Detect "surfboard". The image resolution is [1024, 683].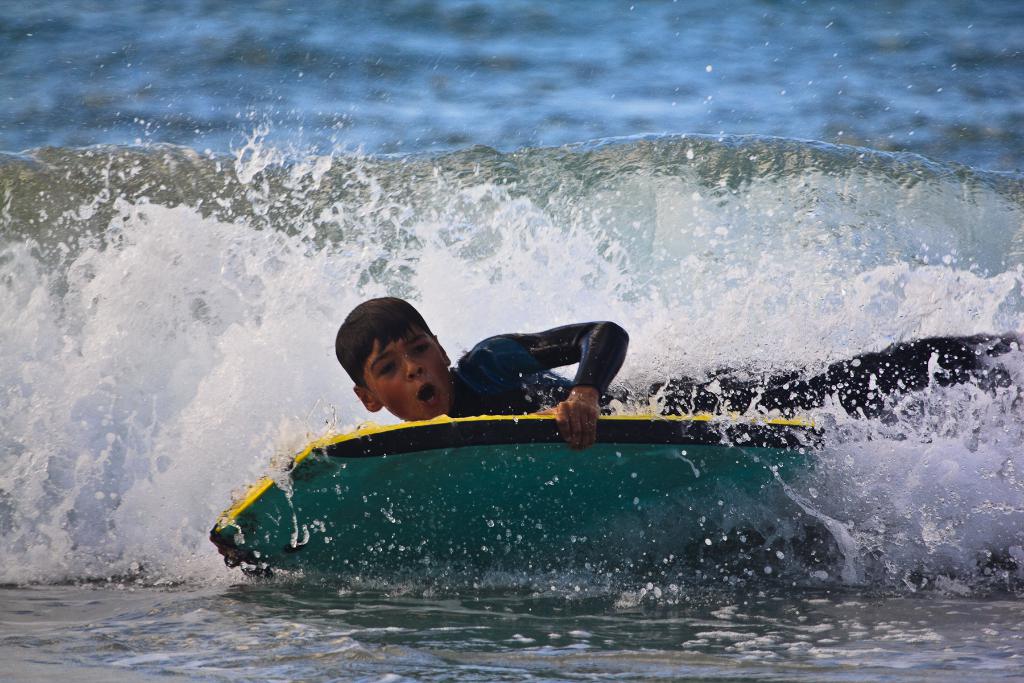
(215,412,915,609).
